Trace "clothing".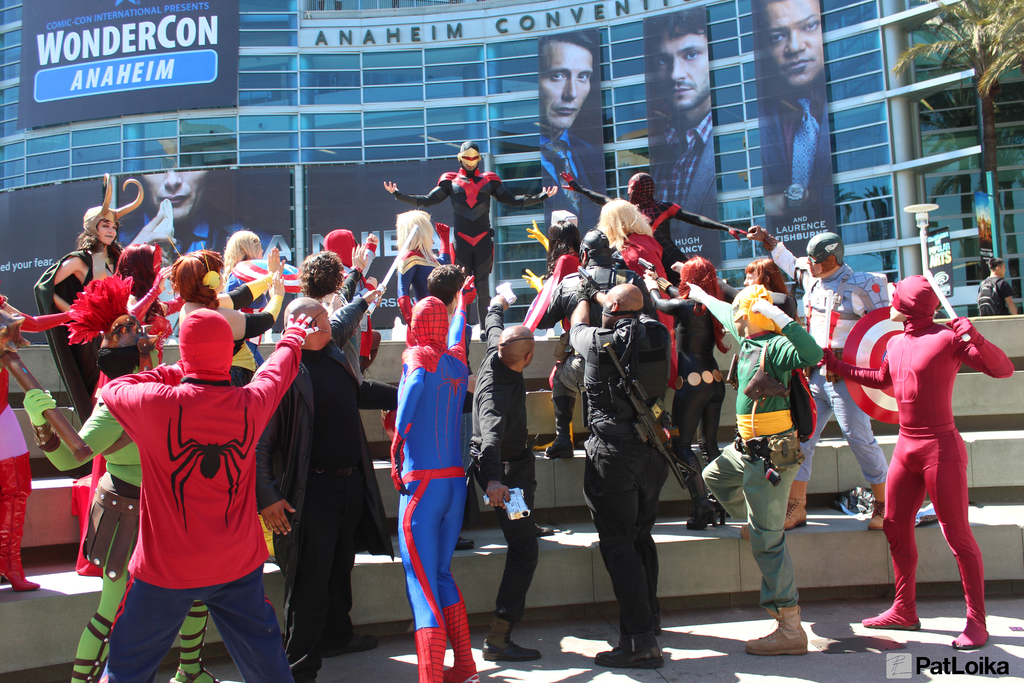
Traced to [539,267,648,448].
